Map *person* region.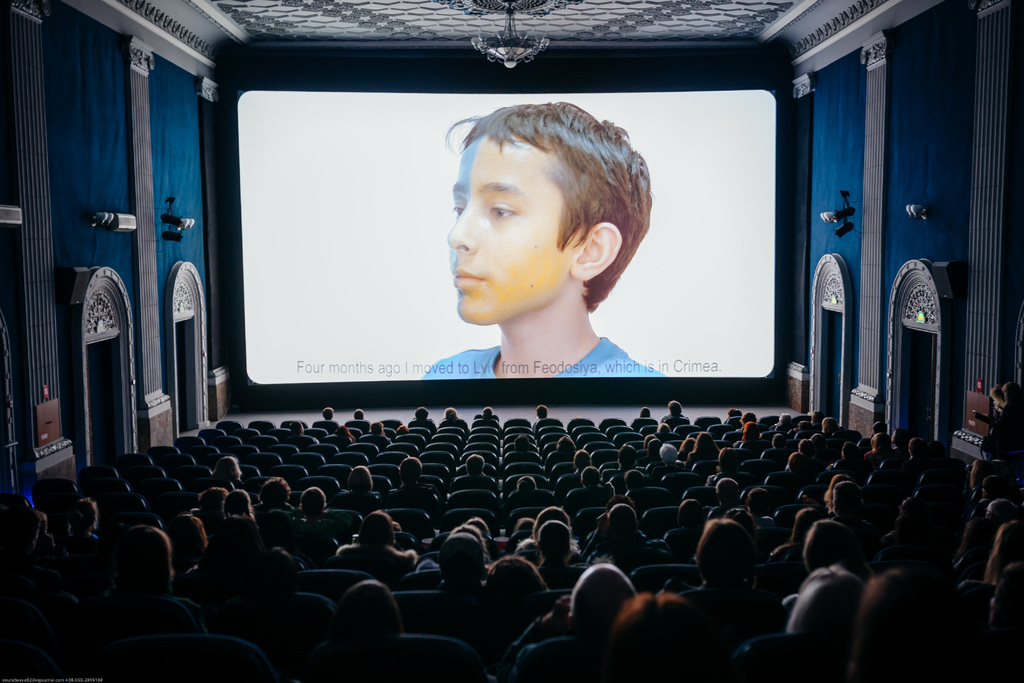
Mapped to [x1=515, y1=517, x2=533, y2=532].
